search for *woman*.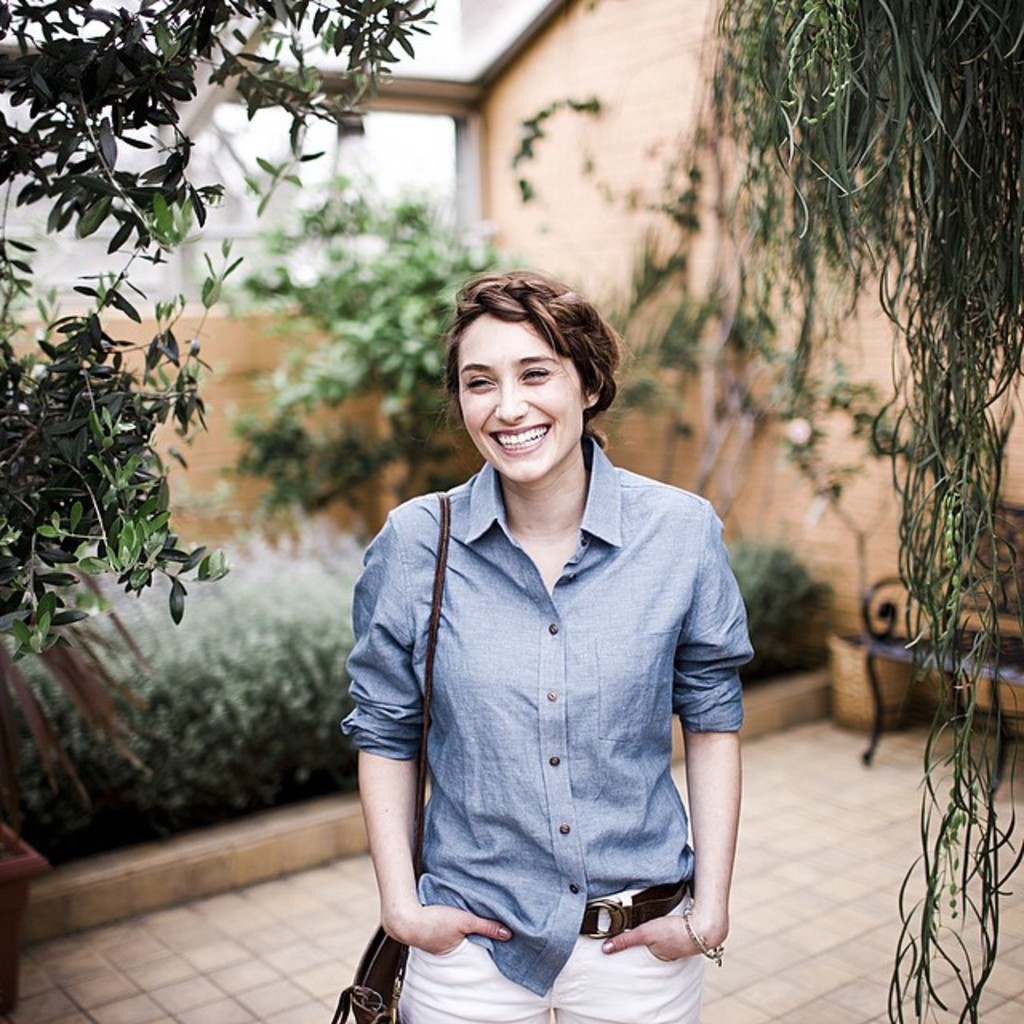
Found at BBox(326, 251, 771, 1016).
